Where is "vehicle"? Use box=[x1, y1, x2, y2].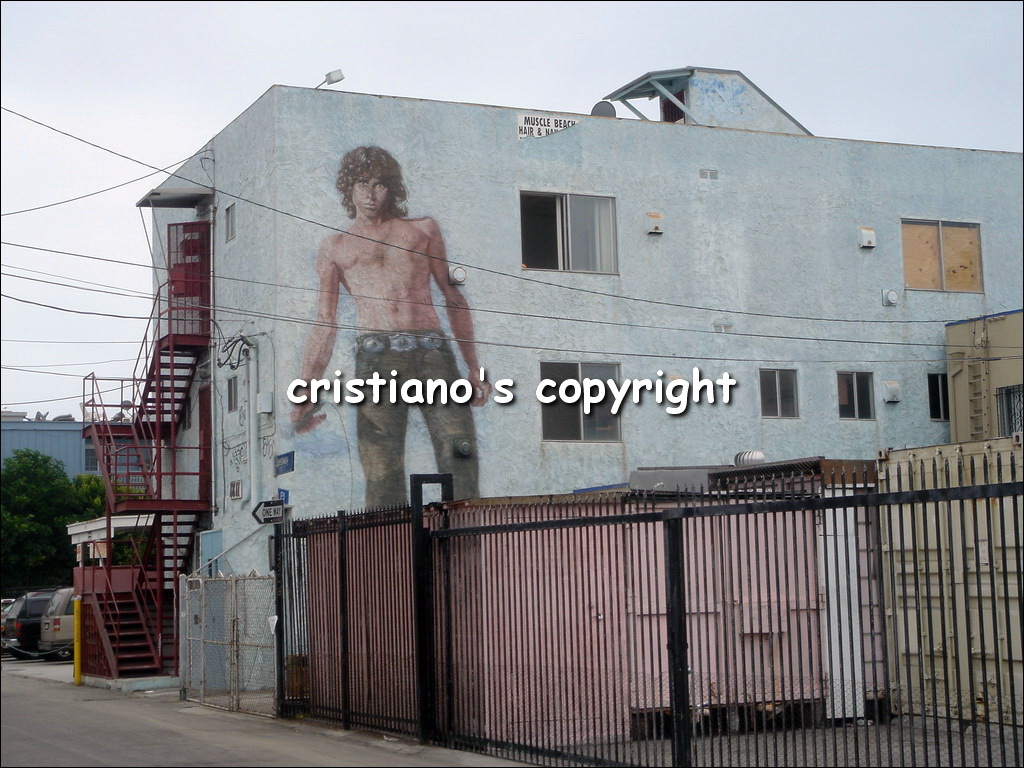
box=[0, 588, 15, 654].
